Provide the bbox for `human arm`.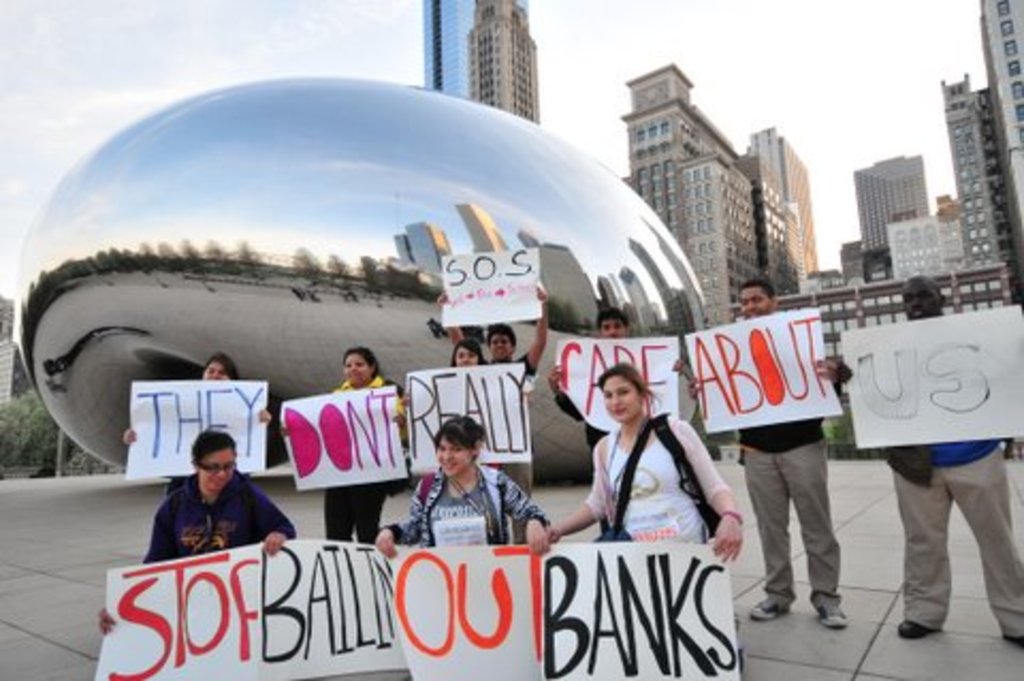
detection(503, 470, 550, 557).
